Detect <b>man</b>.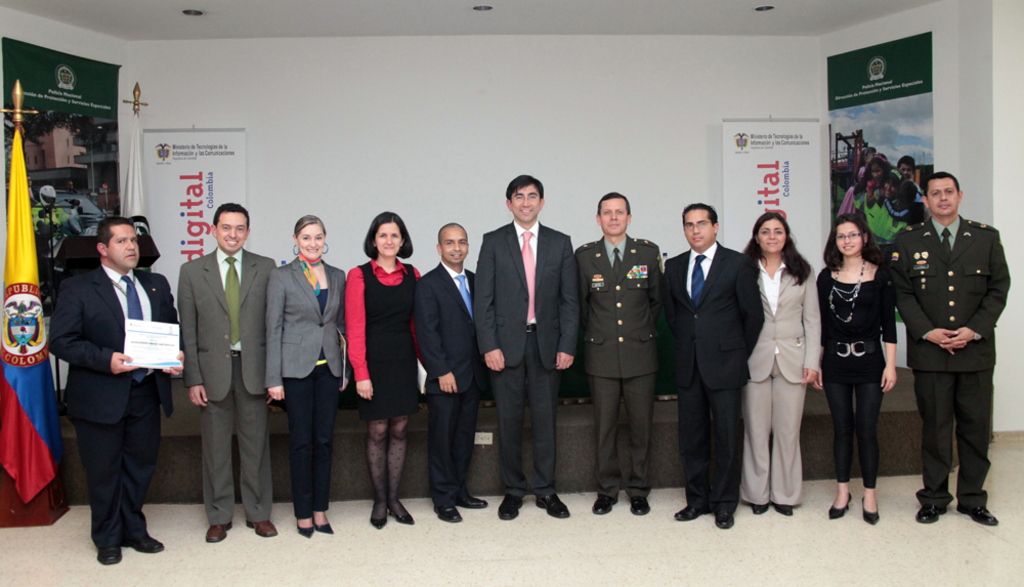
Detected at select_region(477, 176, 574, 522).
